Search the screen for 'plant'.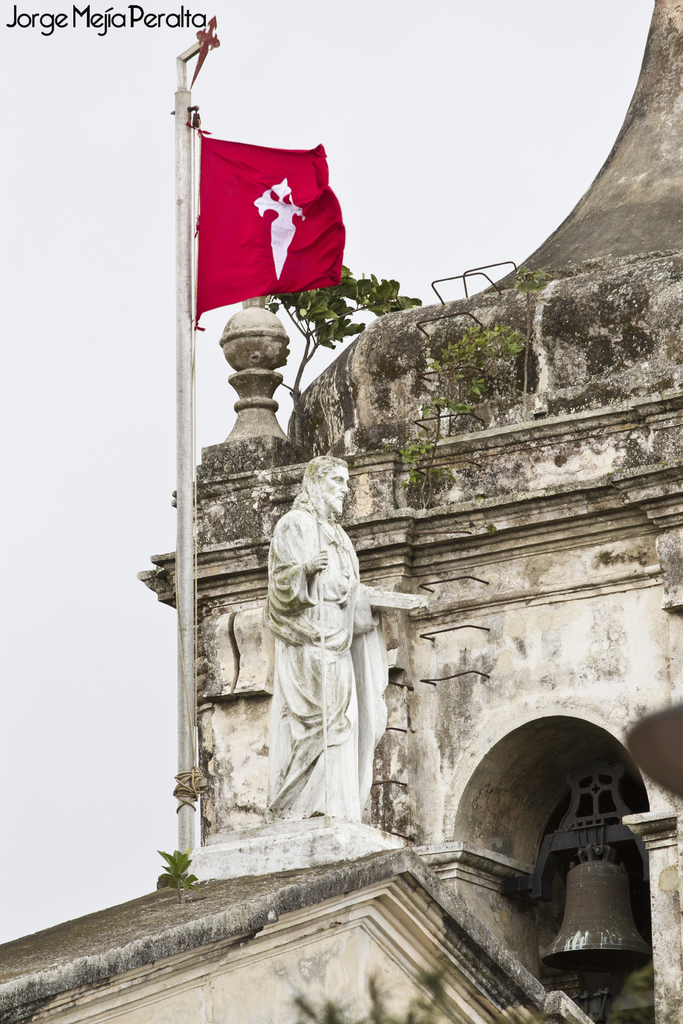
Found at x1=415 y1=309 x2=534 y2=423.
